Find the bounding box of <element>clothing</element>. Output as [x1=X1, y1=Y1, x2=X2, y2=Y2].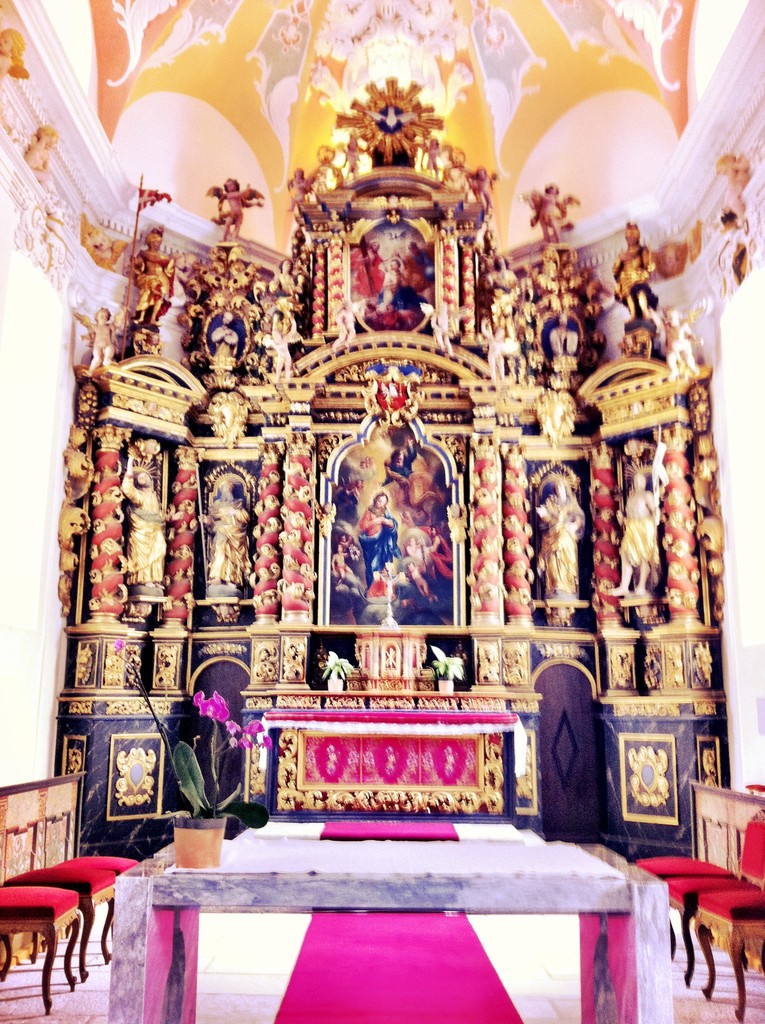
[x1=355, y1=502, x2=403, y2=585].
